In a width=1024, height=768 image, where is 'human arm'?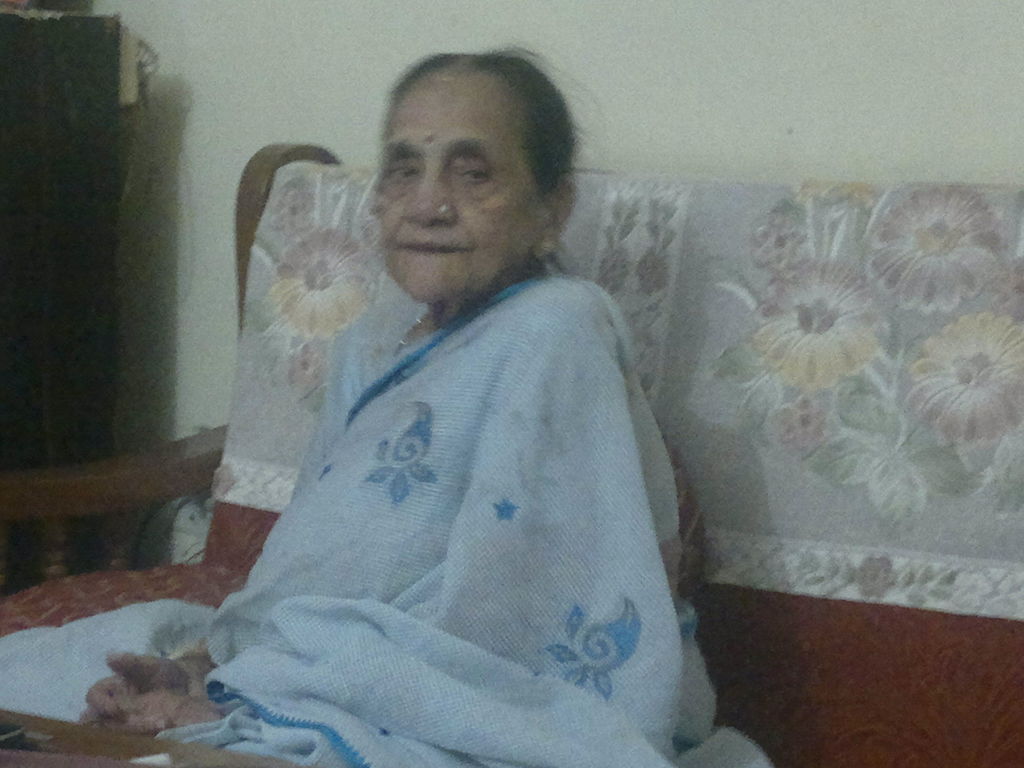
<box>159,300,613,739</box>.
